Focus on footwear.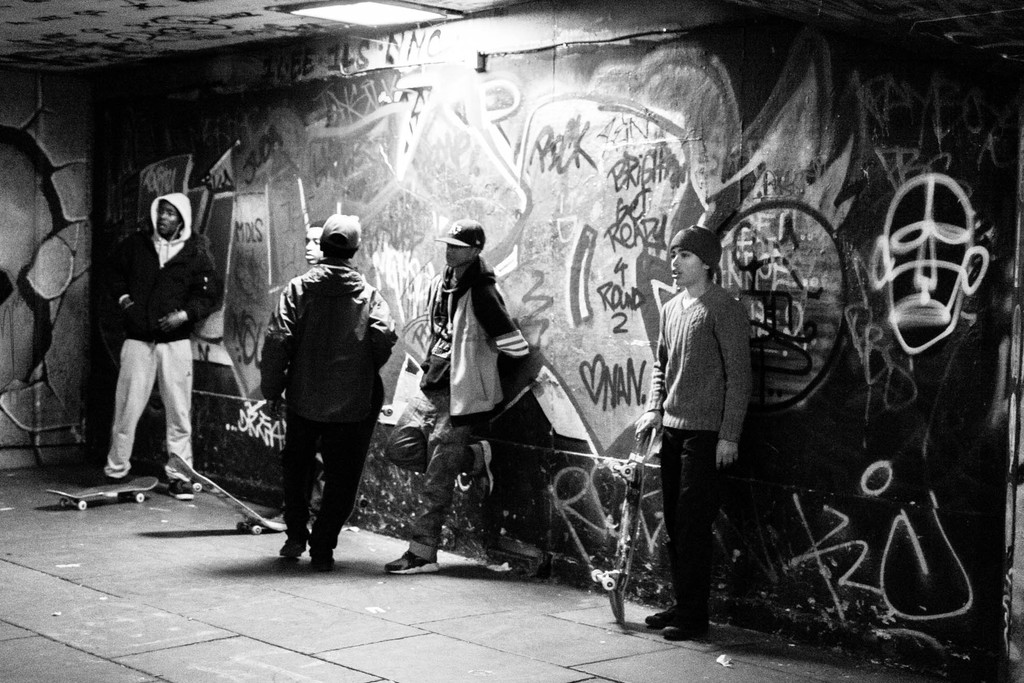
Focused at <region>387, 550, 450, 571</region>.
